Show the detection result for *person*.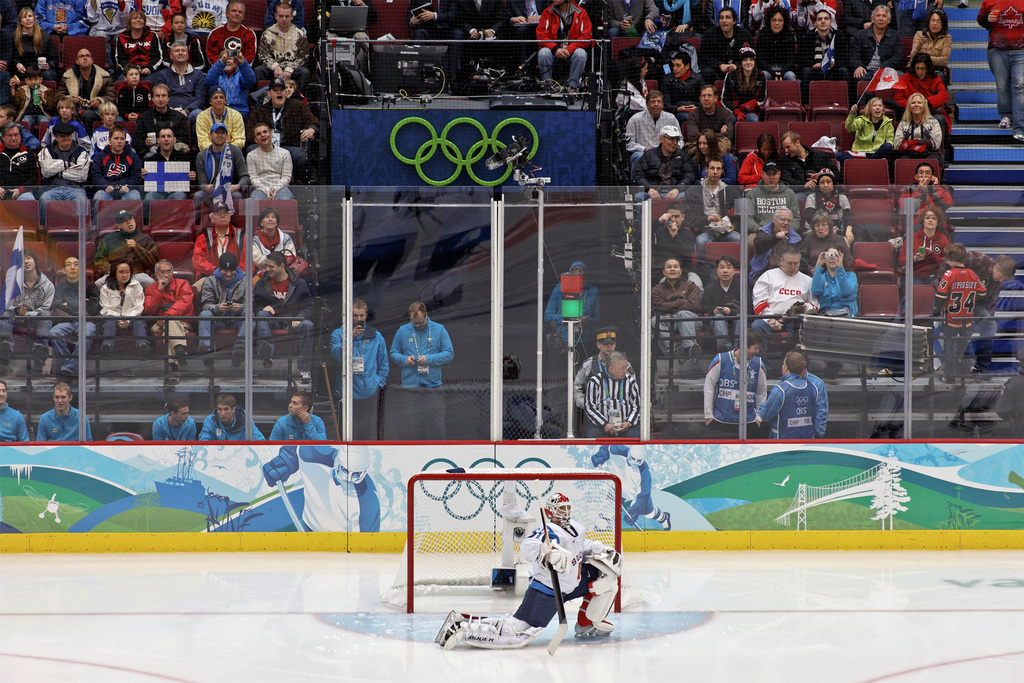
<box>698,1,755,73</box>.
